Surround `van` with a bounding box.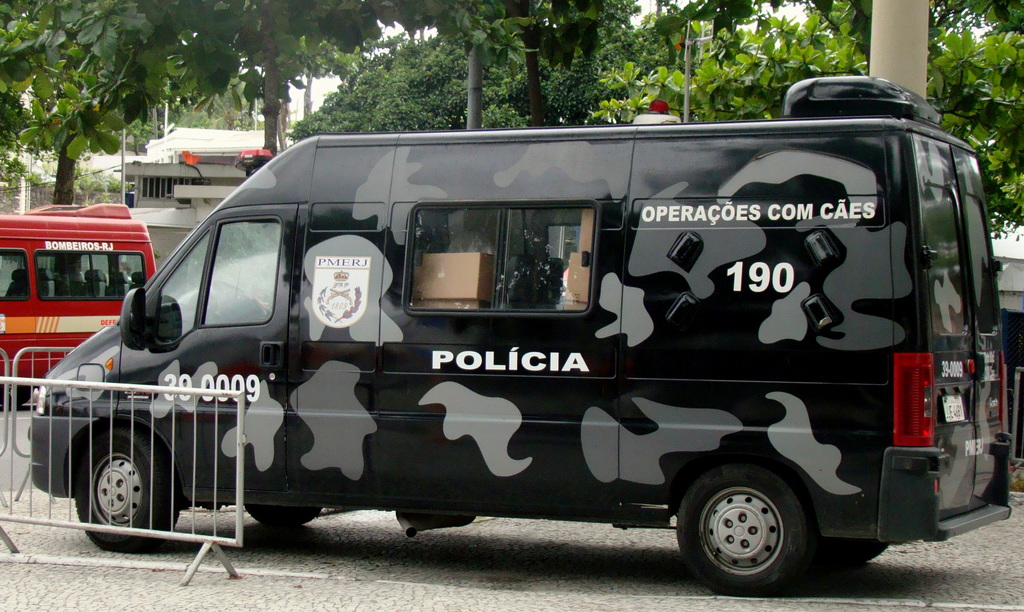
bbox=[1, 204, 159, 410].
